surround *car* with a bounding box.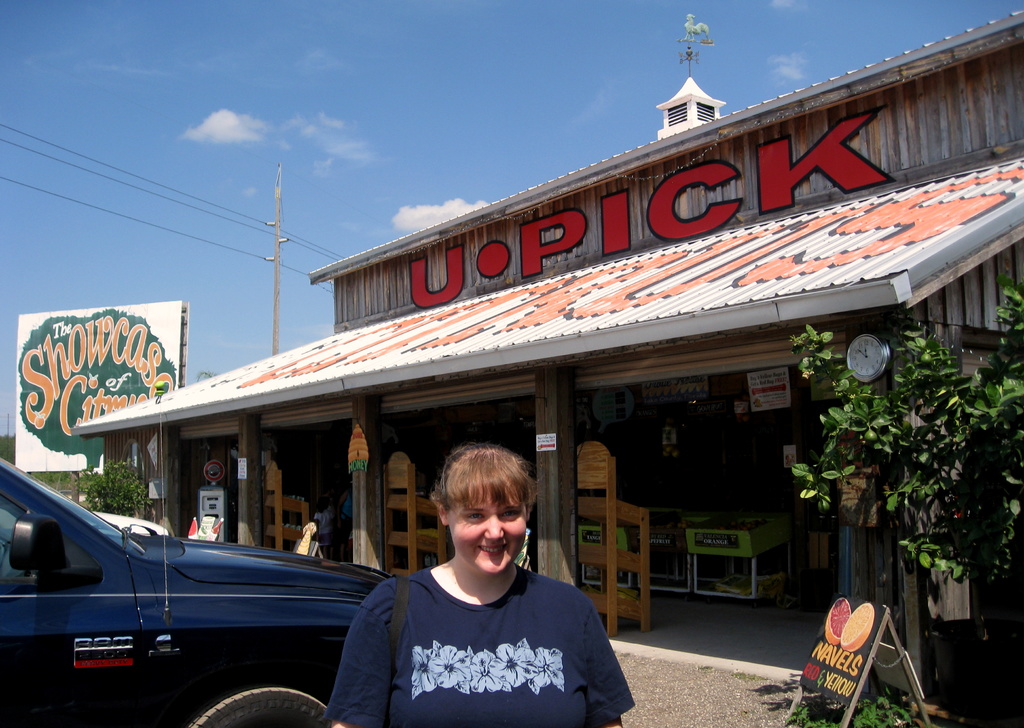
(0, 460, 394, 727).
